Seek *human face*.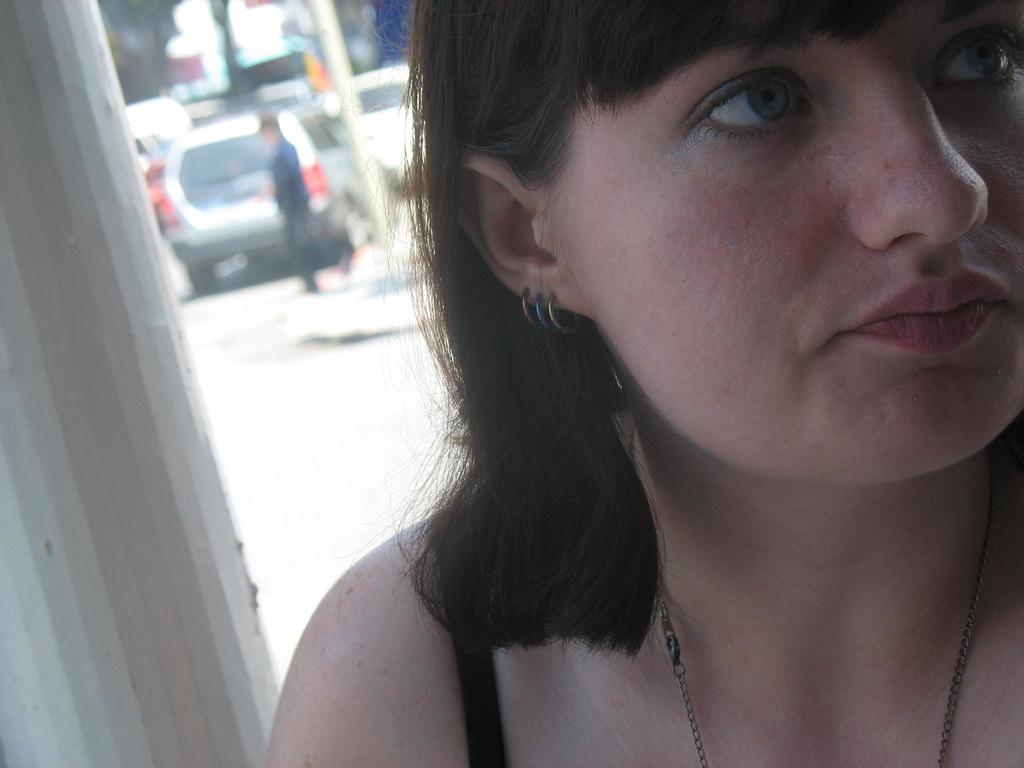
bbox=(564, 0, 1023, 479).
